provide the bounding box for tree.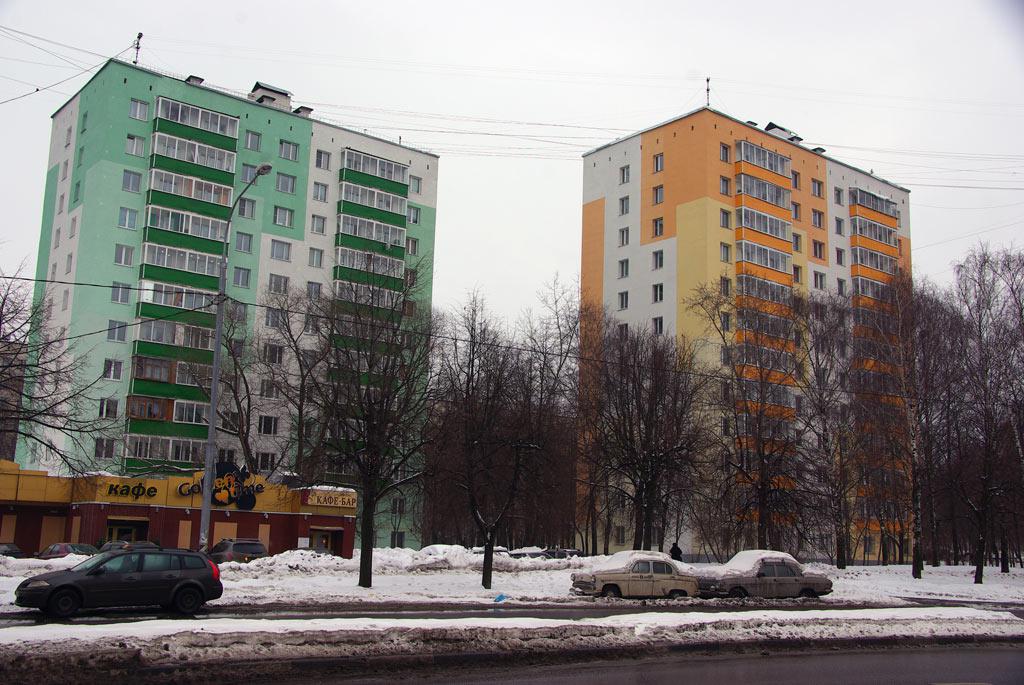
(0, 240, 140, 499).
